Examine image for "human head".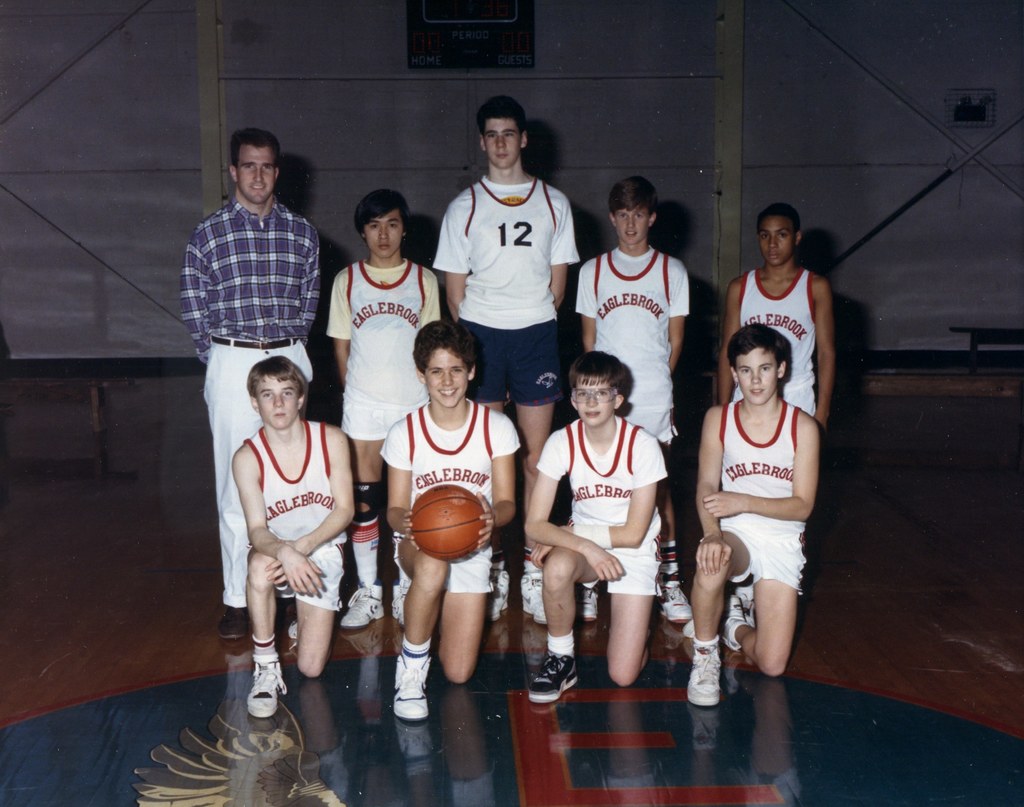
Examination result: pyautogui.locateOnScreen(476, 97, 527, 170).
